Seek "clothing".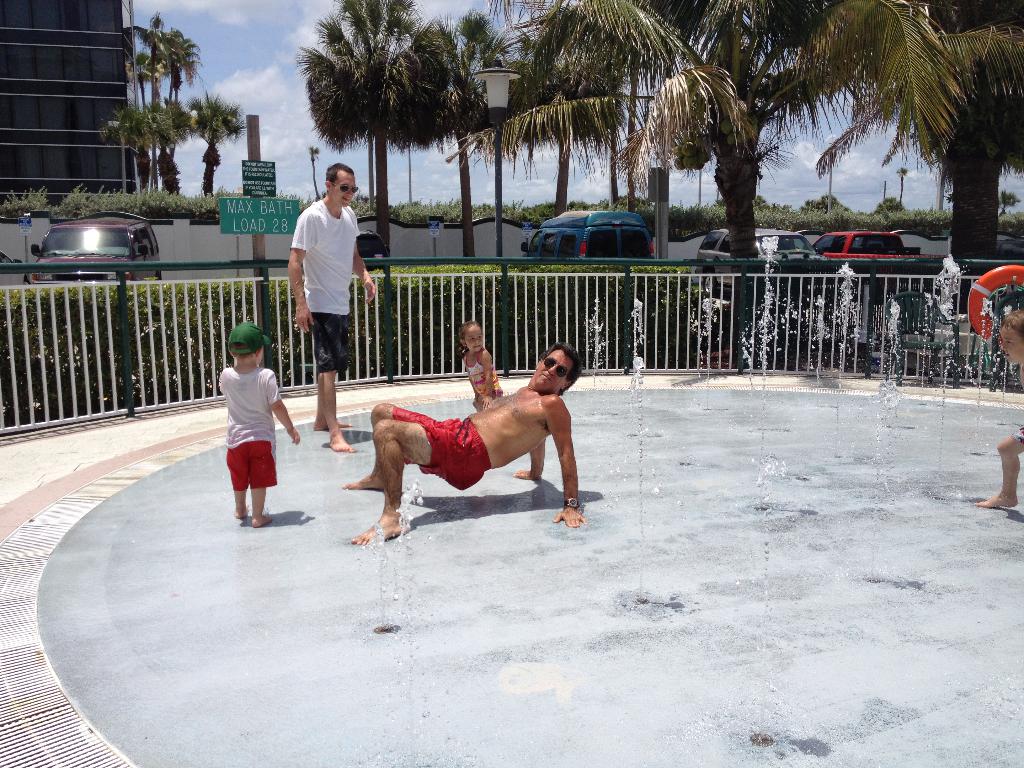
[464,342,499,408].
